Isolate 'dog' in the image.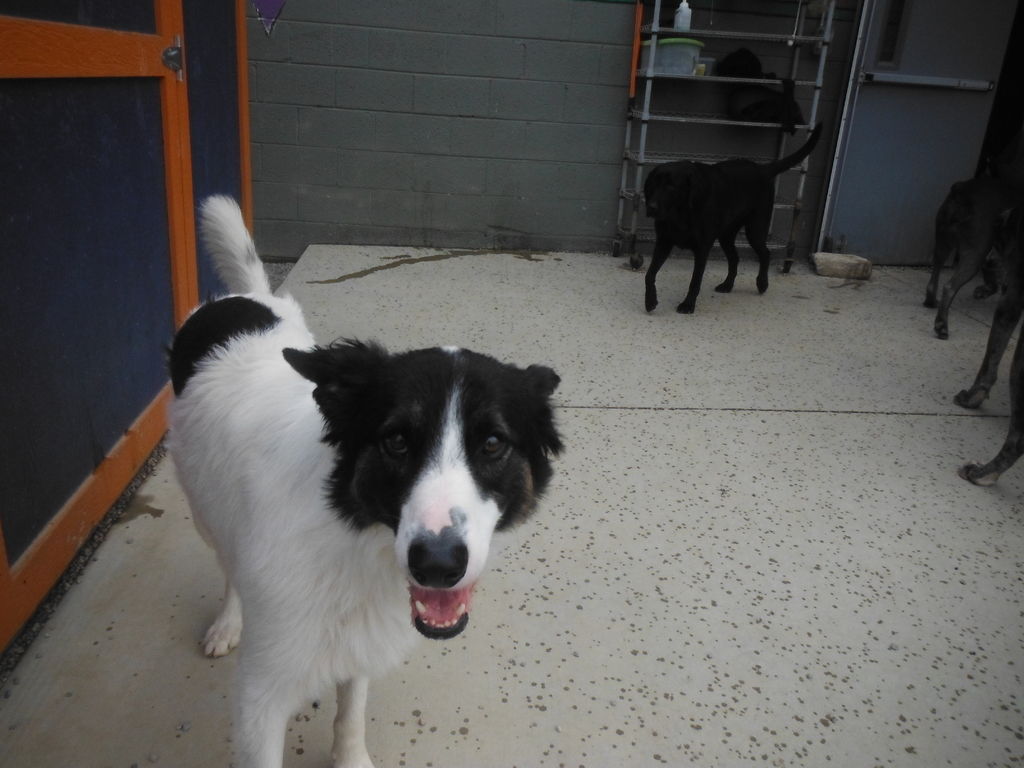
Isolated region: x1=949 y1=206 x2=1023 y2=490.
